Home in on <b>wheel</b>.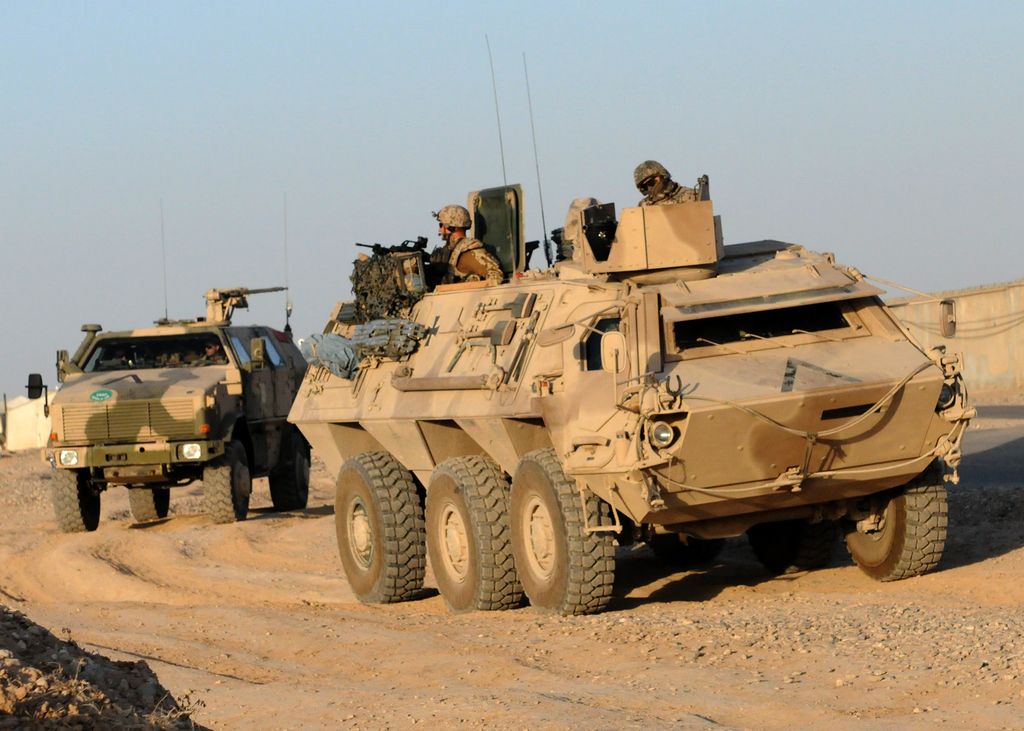
Homed in at bbox=[425, 458, 514, 616].
